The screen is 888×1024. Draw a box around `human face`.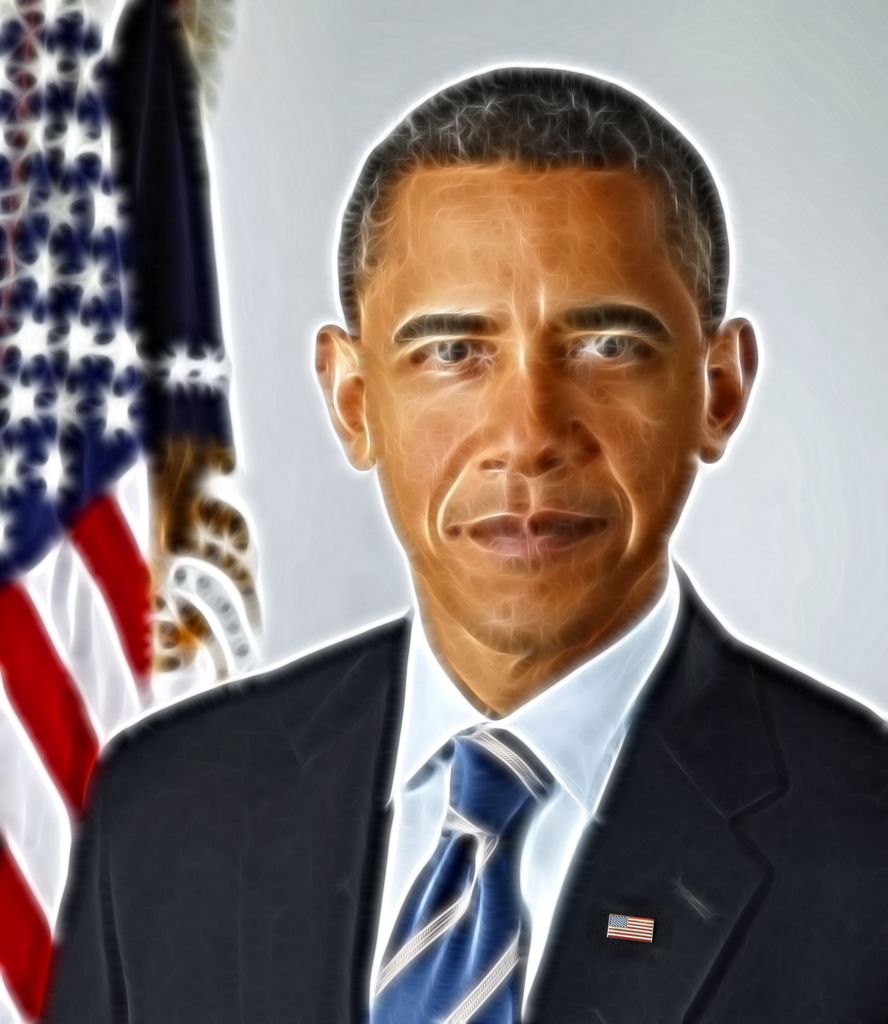
(x1=360, y1=157, x2=705, y2=643).
